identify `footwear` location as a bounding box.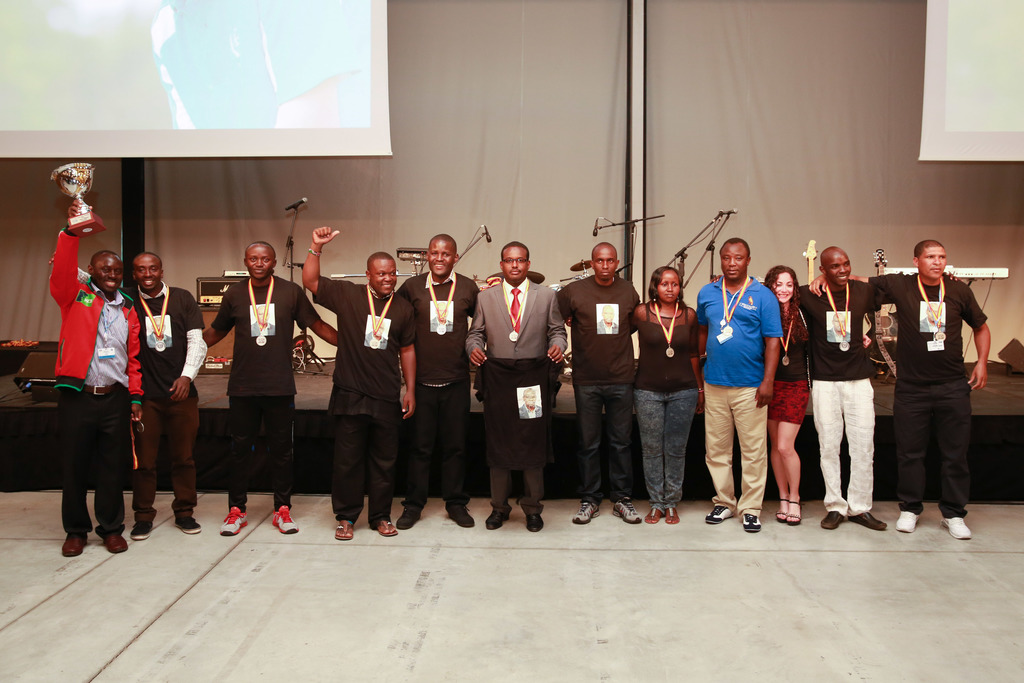
[374, 524, 399, 536].
